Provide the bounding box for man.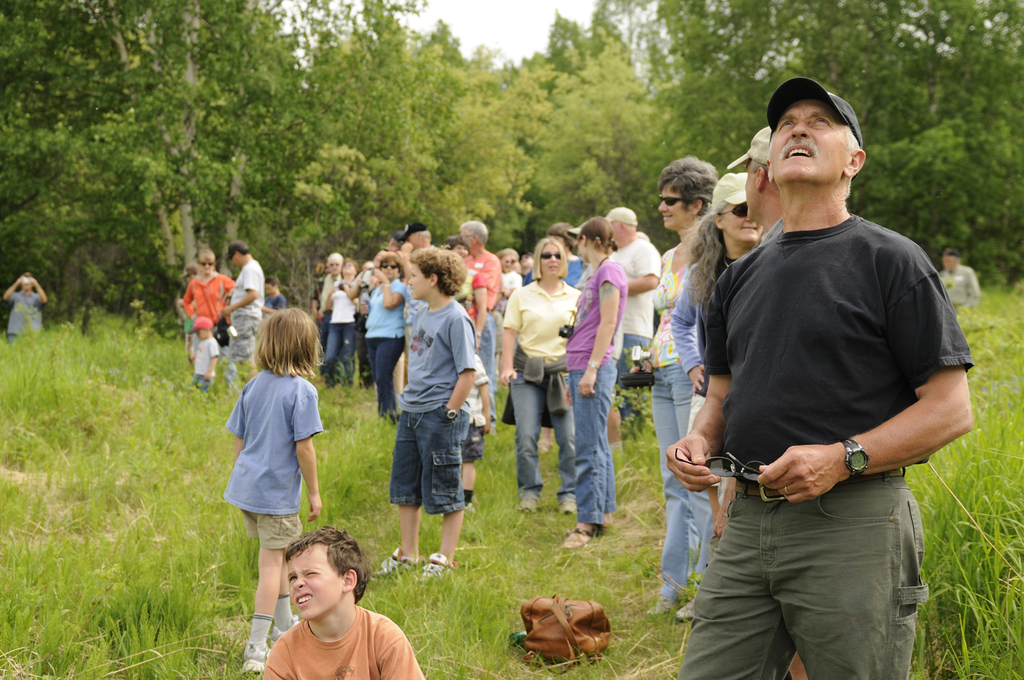
rect(694, 122, 805, 679).
